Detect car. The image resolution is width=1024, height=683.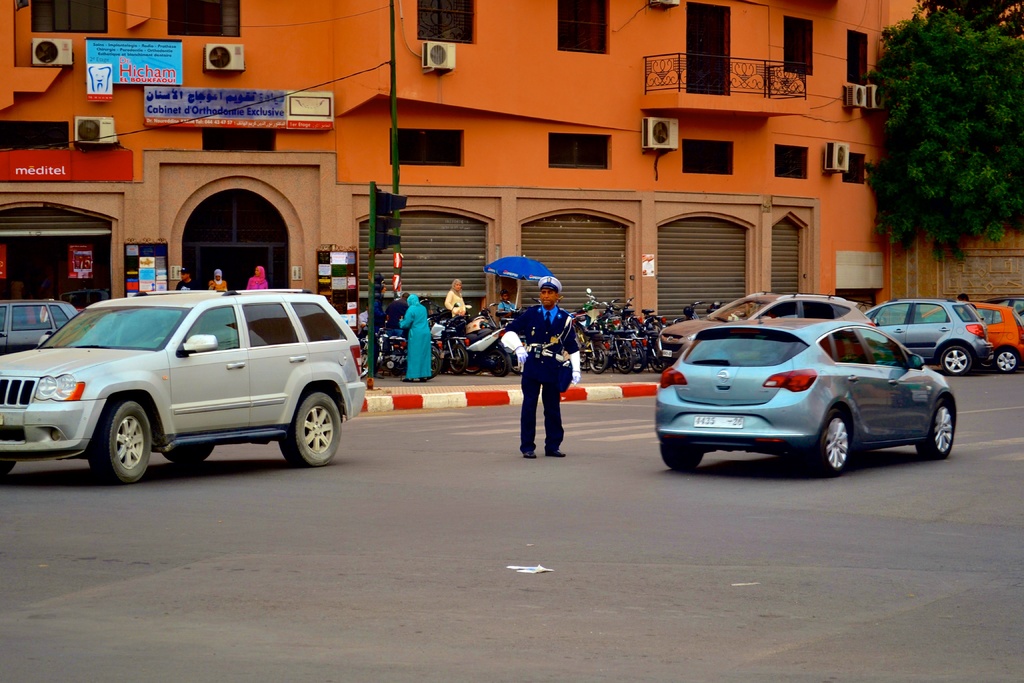
[x1=920, y1=301, x2=1023, y2=374].
